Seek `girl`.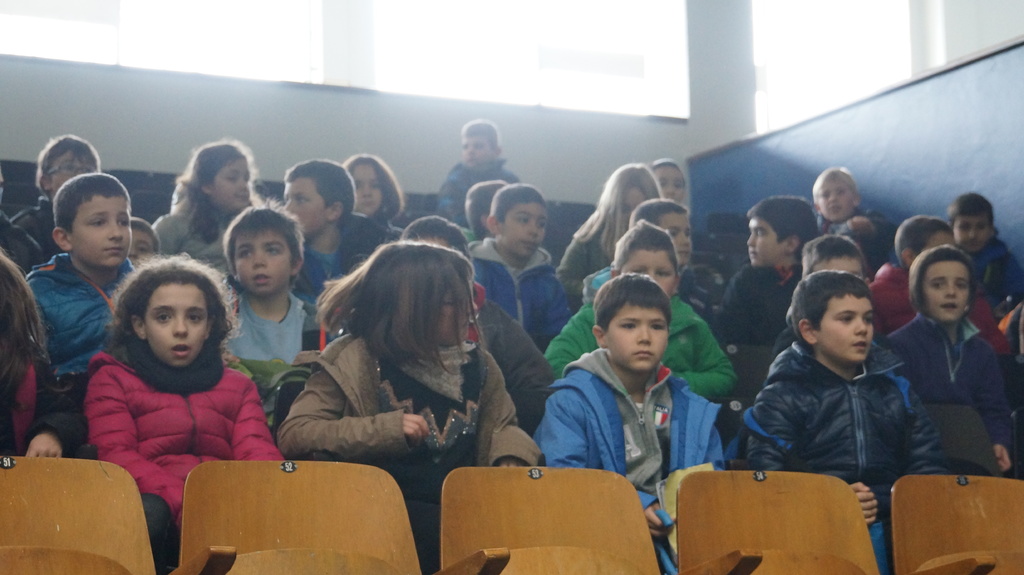
176,136,266,285.
